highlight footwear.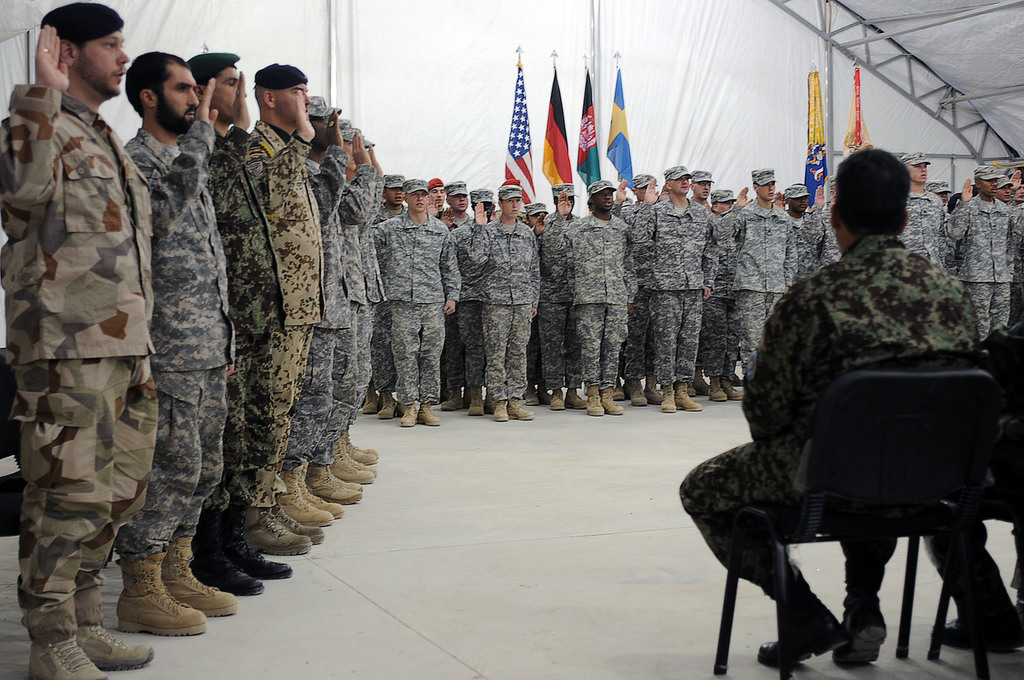
Highlighted region: <bbox>603, 389, 621, 415</bbox>.
